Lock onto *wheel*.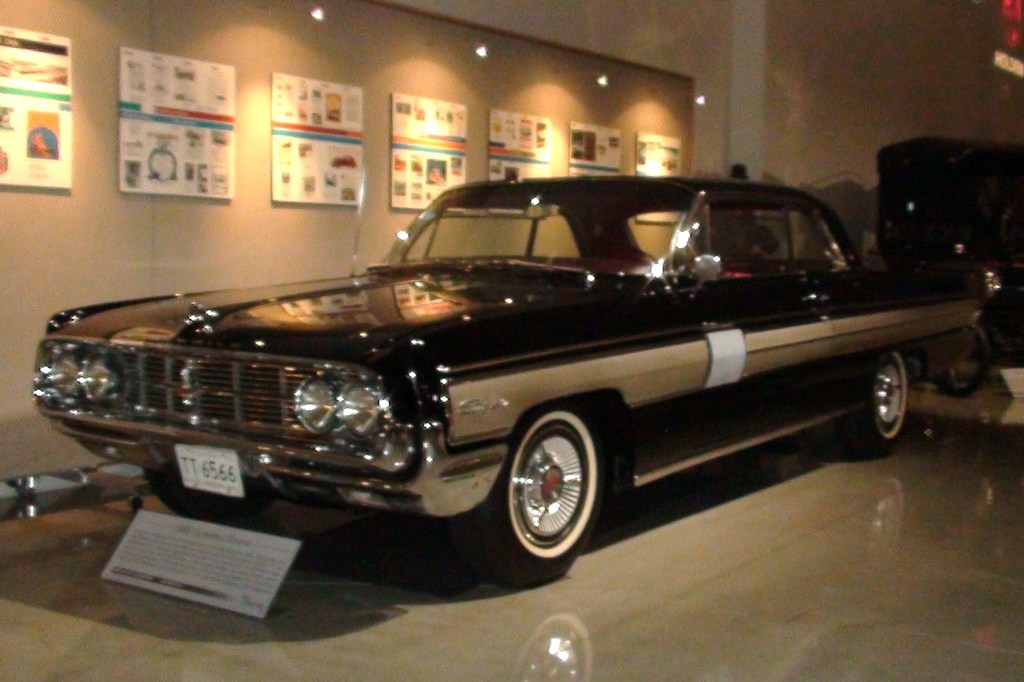
Locked: l=930, t=324, r=1005, b=400.
